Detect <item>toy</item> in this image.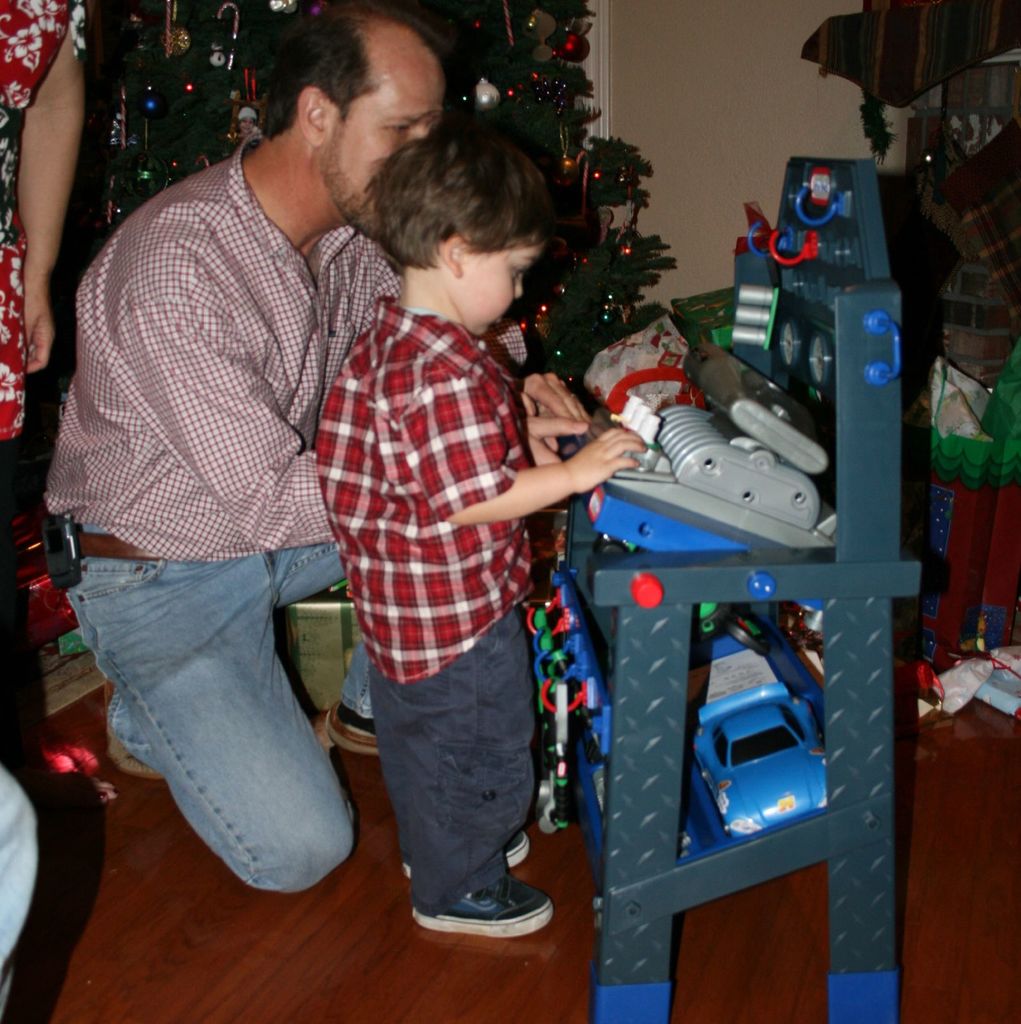
Detection: (581,393,841,559).
